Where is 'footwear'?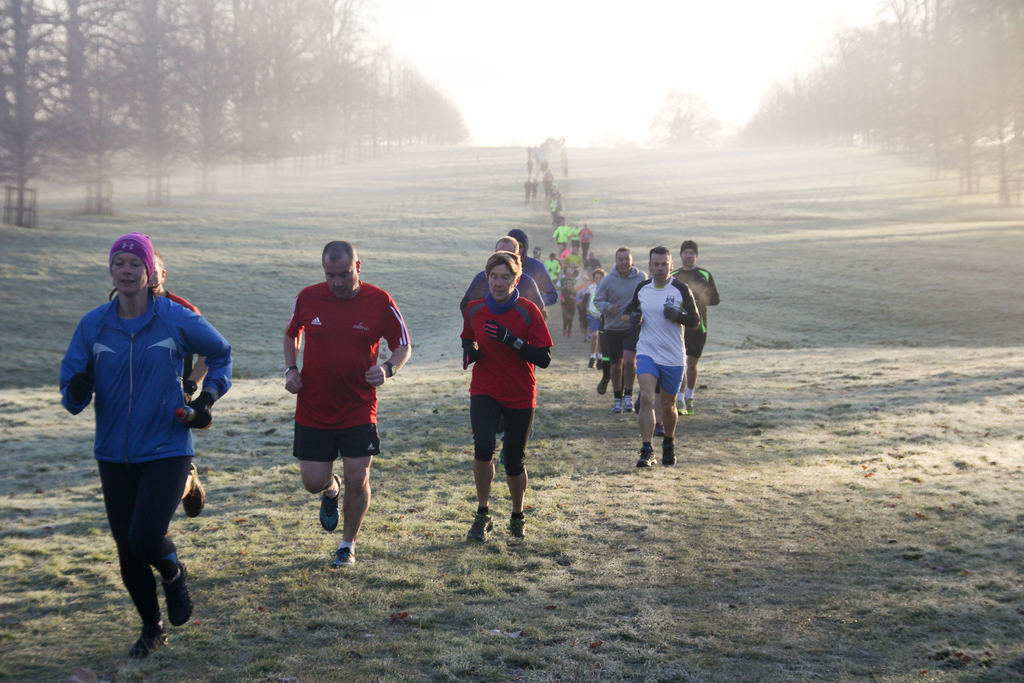
{"x1": 315, "y1": 473, "x2": 339, "y2": 538}.
